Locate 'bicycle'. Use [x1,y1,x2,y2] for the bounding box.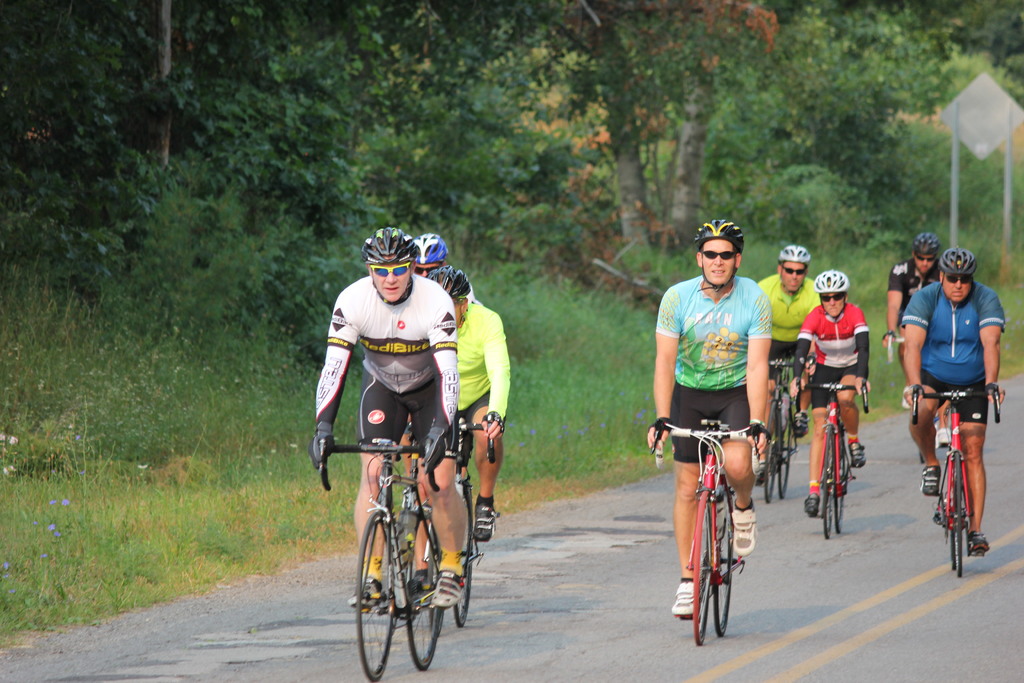
[638,418,769,643].
